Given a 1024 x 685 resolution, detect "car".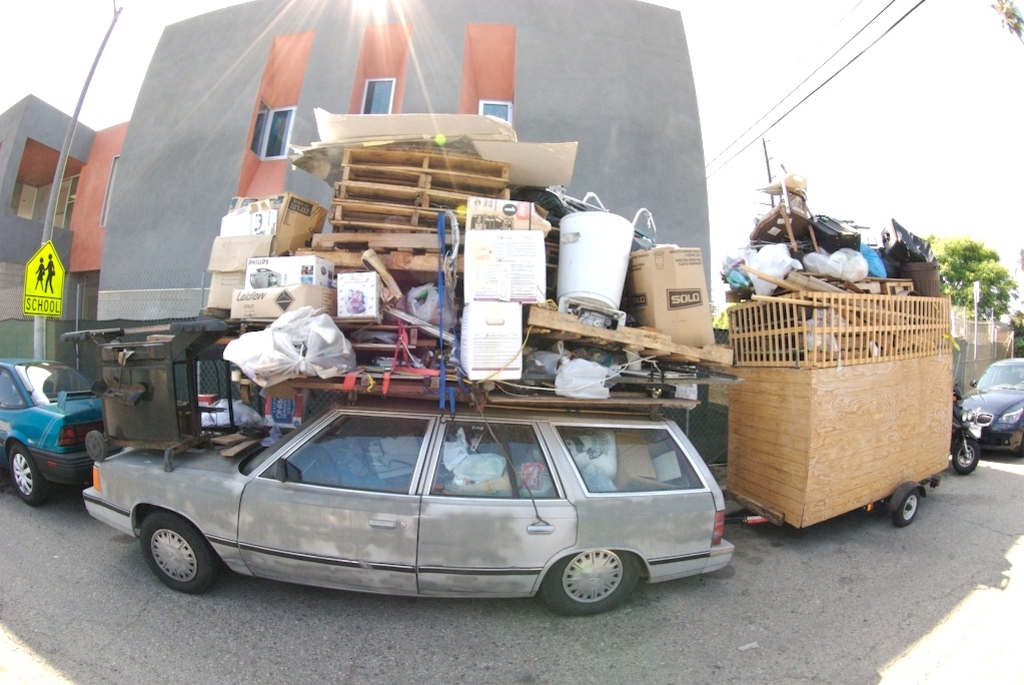
bbox=(0, 358, 124, 505).
